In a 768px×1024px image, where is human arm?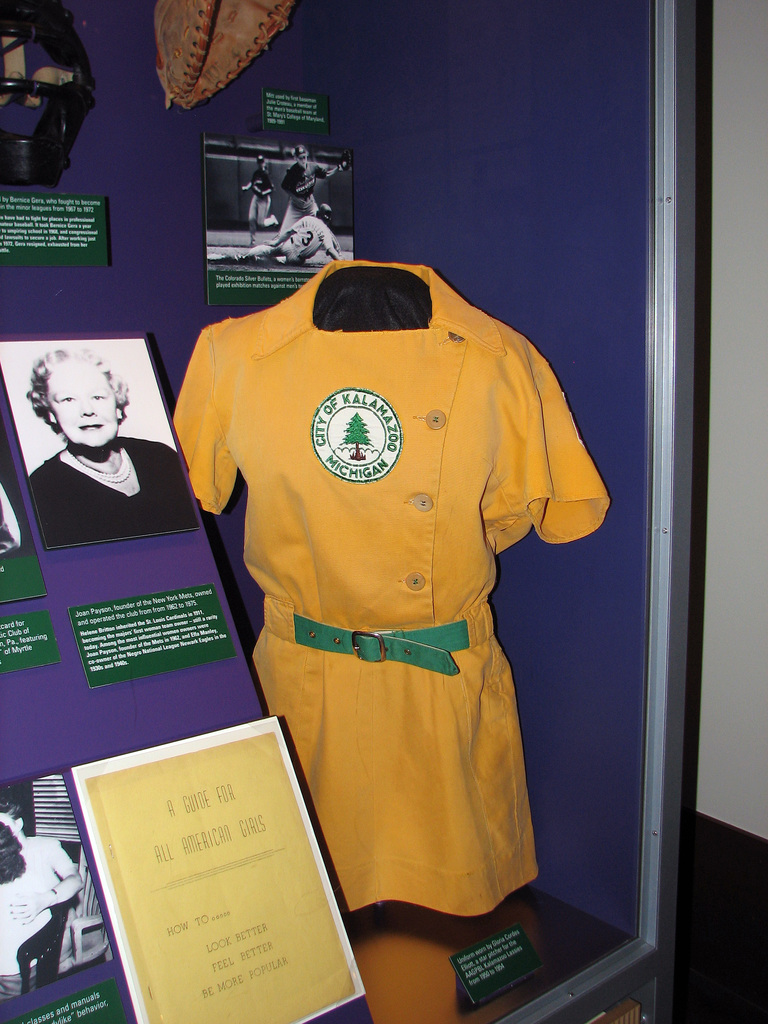
<bbox>260, 216, 308, 246</bbox>.
